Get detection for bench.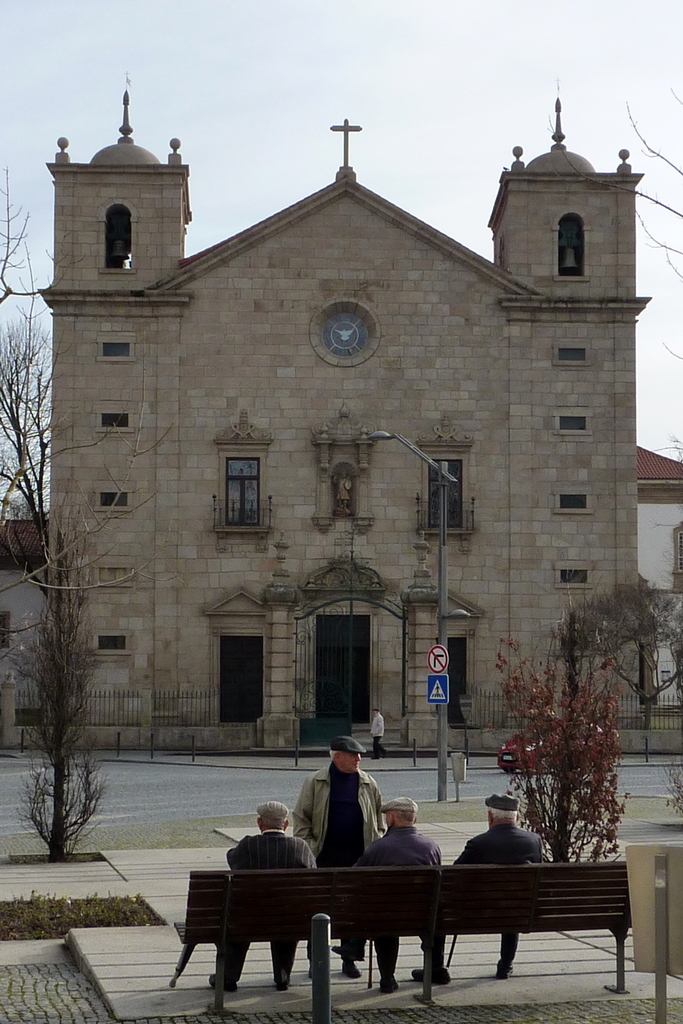
Detection: (162,852,647,1000).
